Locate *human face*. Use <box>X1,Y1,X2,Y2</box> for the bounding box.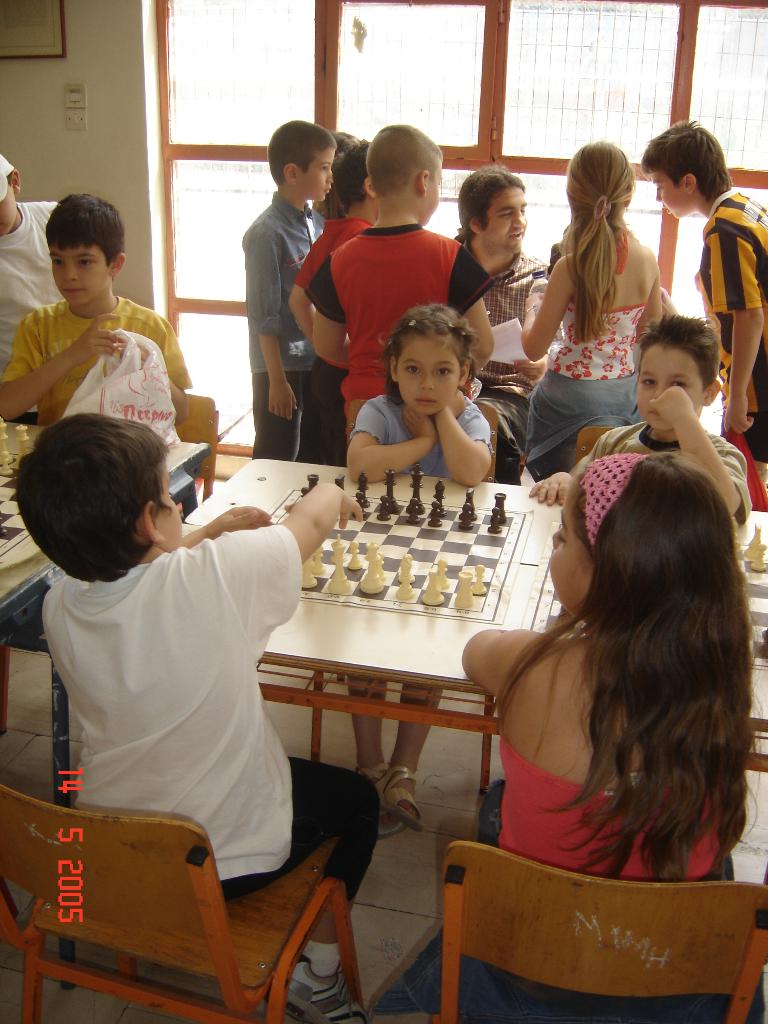
<box>298,148,333,202</box>.
